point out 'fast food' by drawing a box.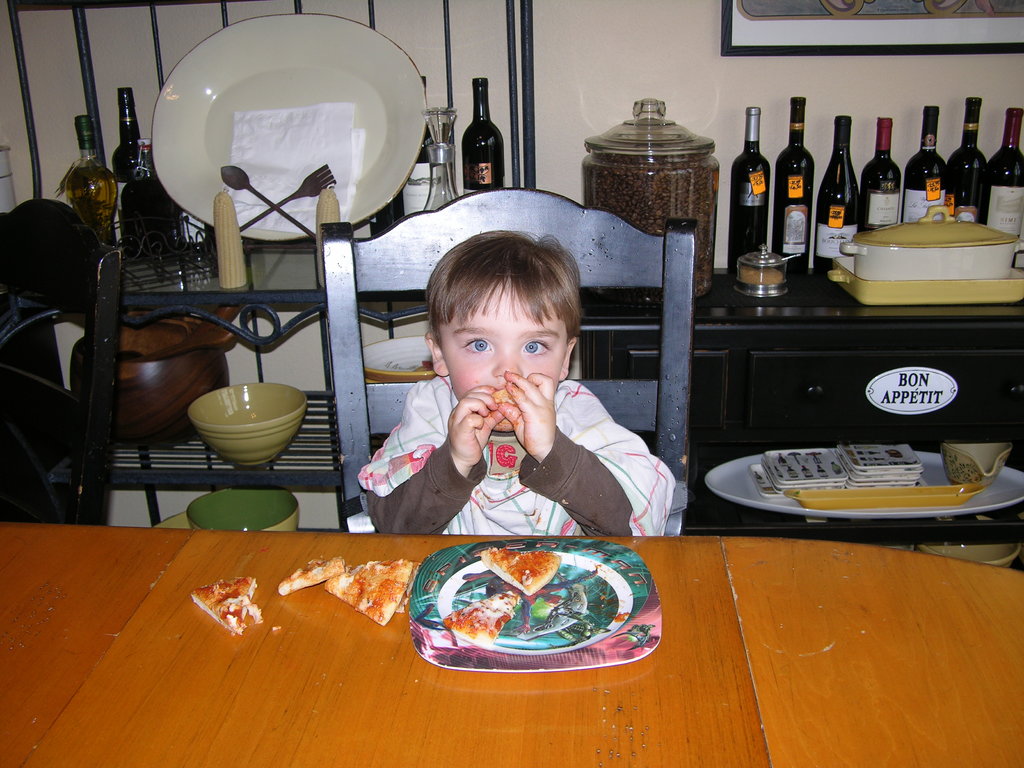
190 575 265 637.
